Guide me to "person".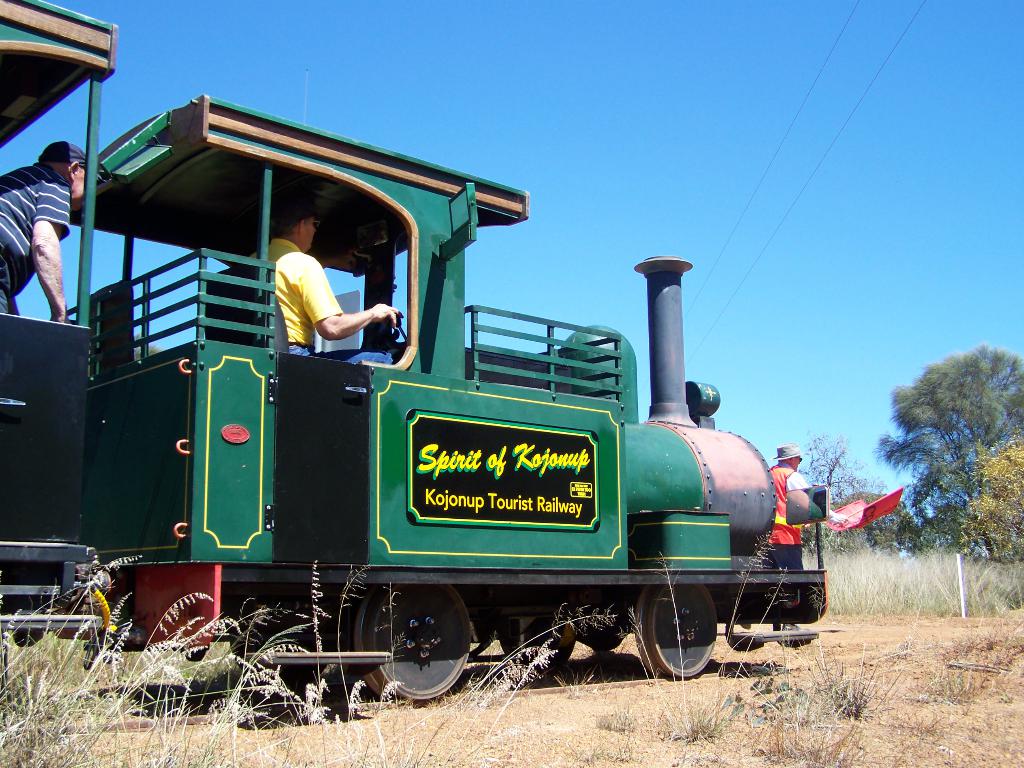
Guidance: rect(758, 436, 849, 632).
